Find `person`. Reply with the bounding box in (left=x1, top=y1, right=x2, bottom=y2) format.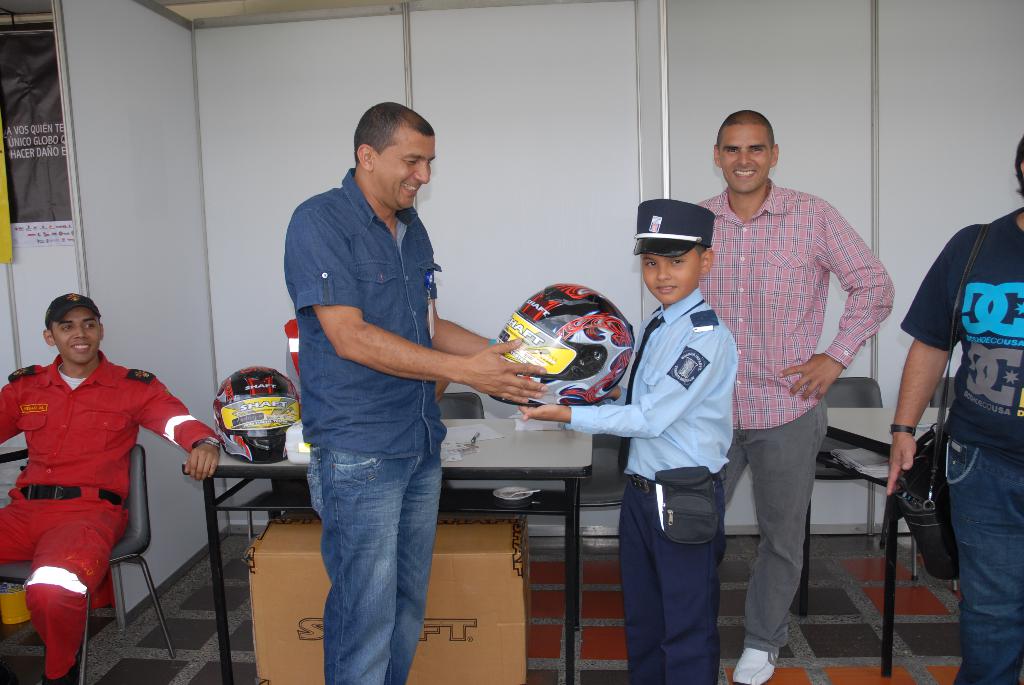
(left=518, top=199, right=736, bottom=684).
